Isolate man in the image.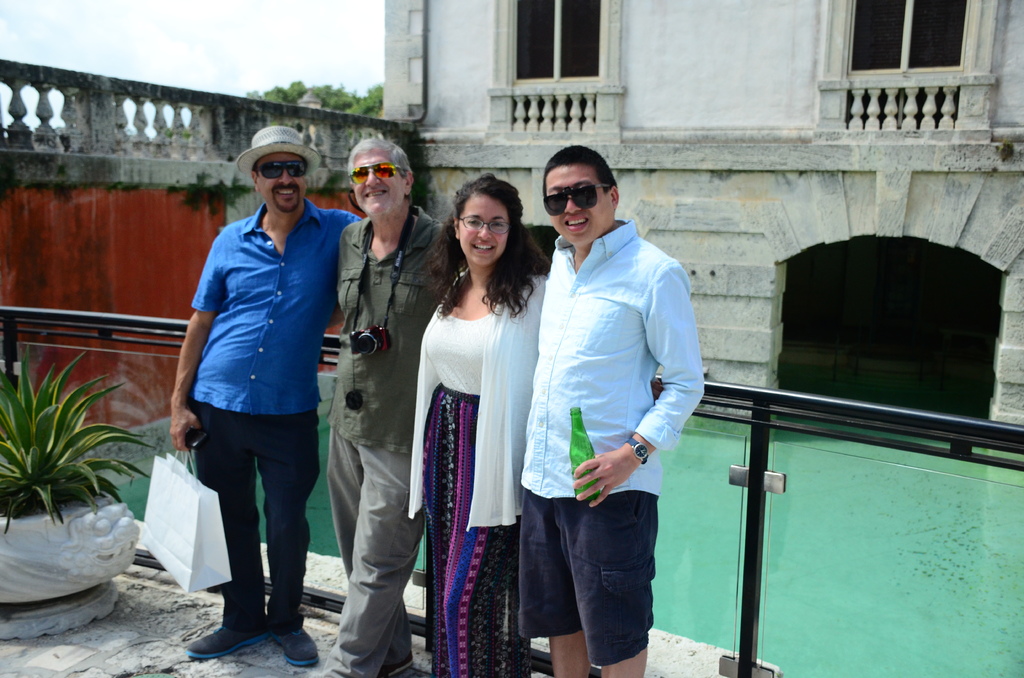
Isolated region: {"left": 165, "top": 125, "right": 369, "bottom": 665}.
